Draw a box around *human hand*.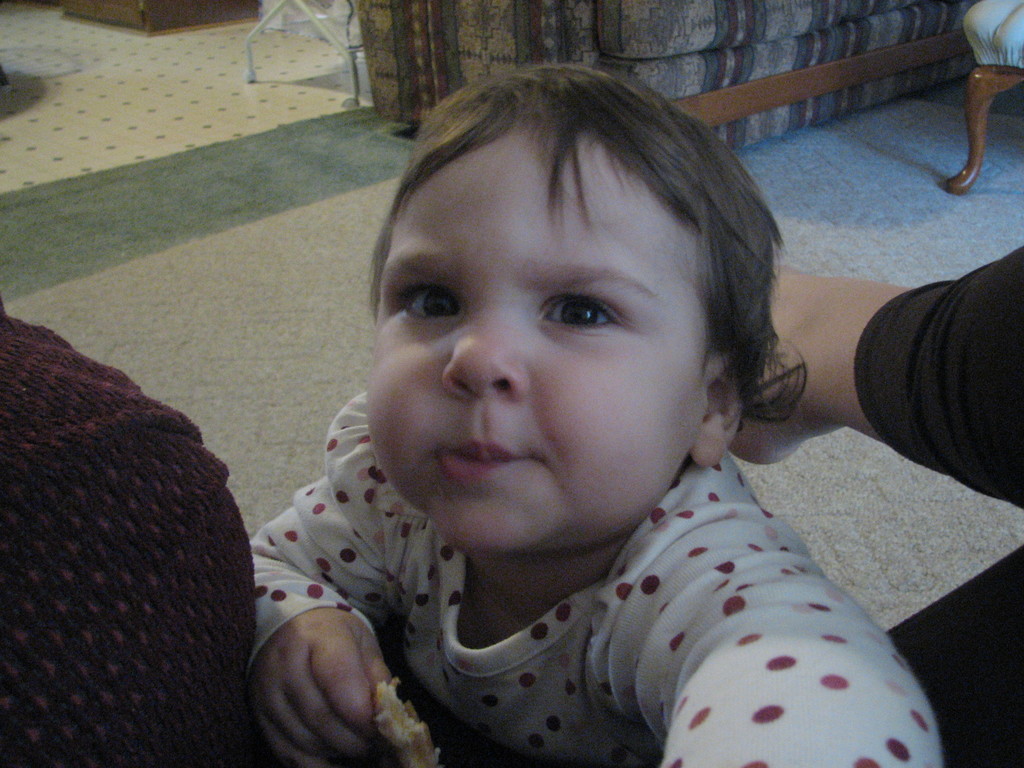
237 604 433 756.
